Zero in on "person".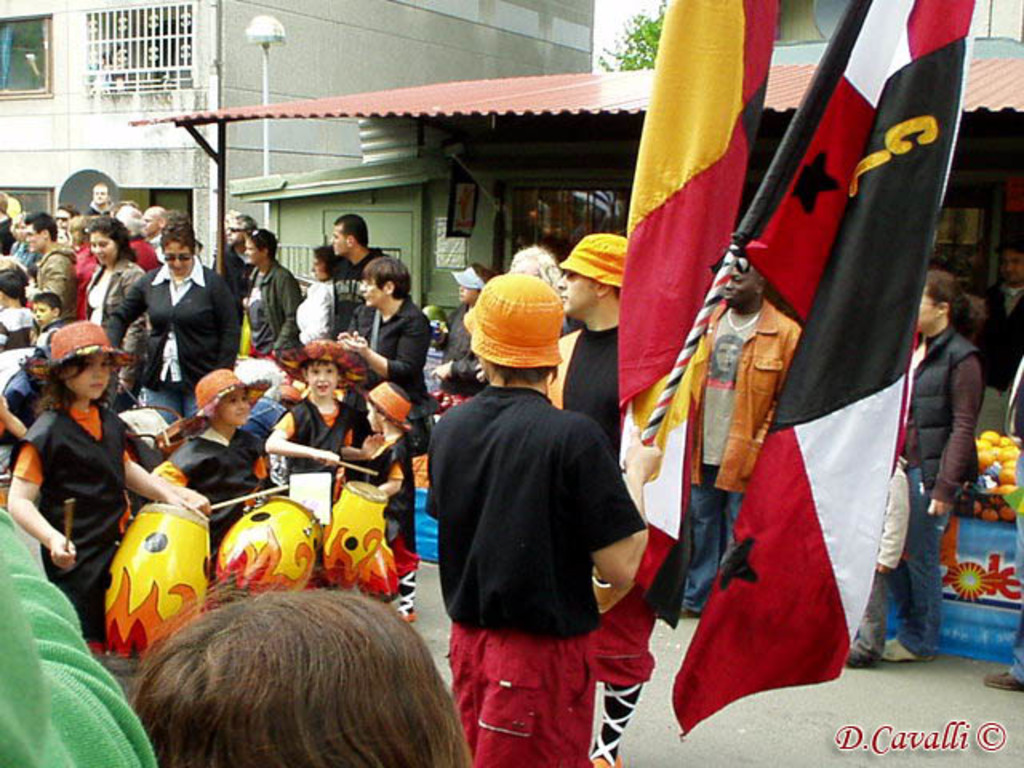
Zeroed in: [0, 315, 210, 661].
